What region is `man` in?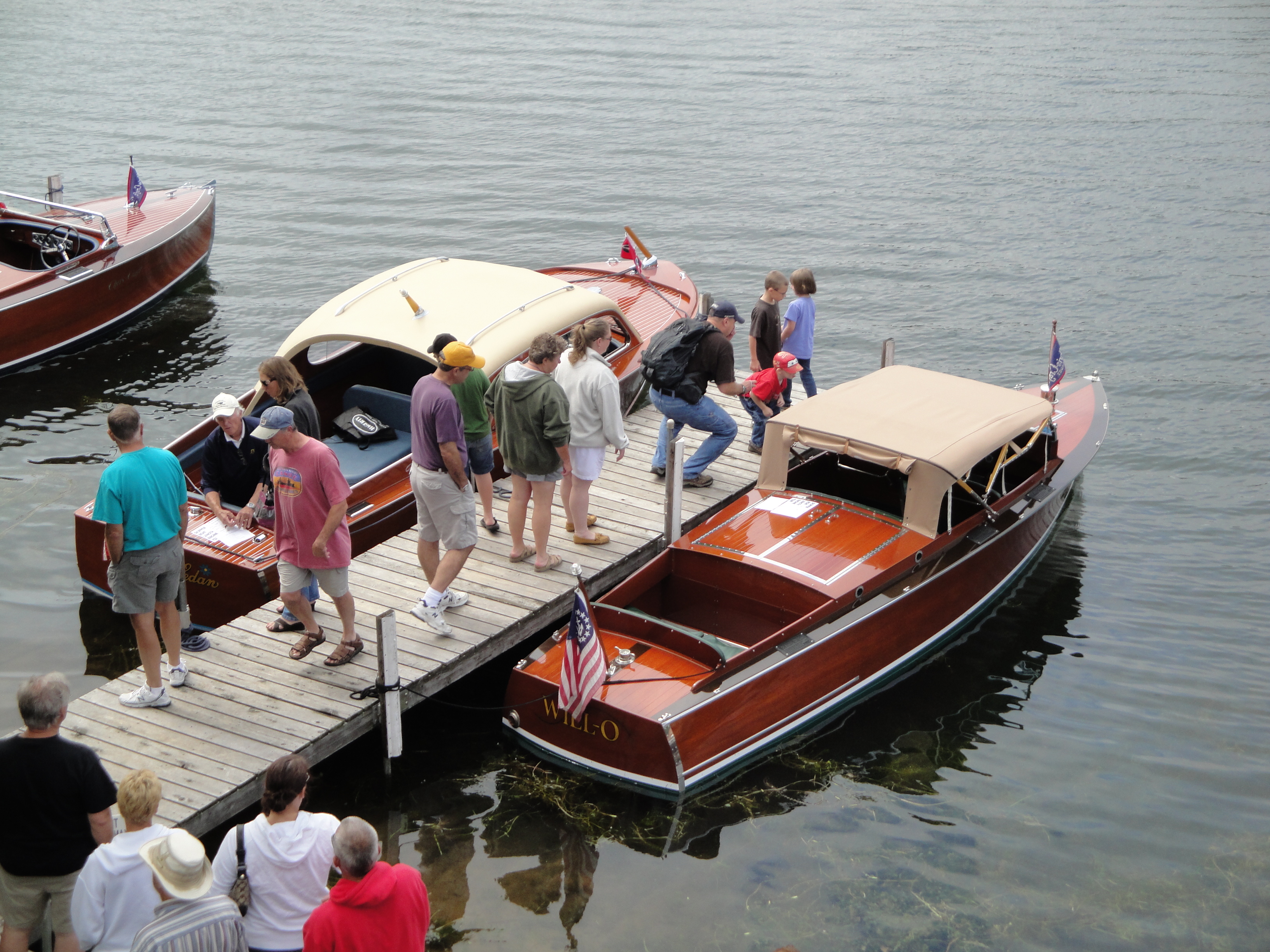
box=[251, 116, 294, 191].
